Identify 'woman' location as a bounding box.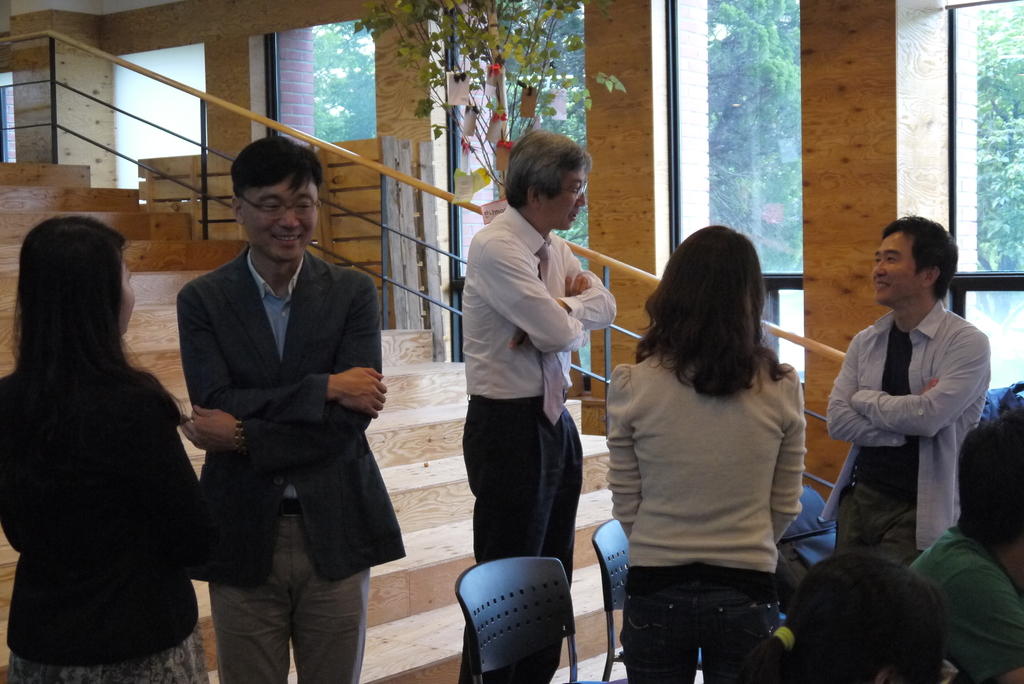
0,216,211,683.
